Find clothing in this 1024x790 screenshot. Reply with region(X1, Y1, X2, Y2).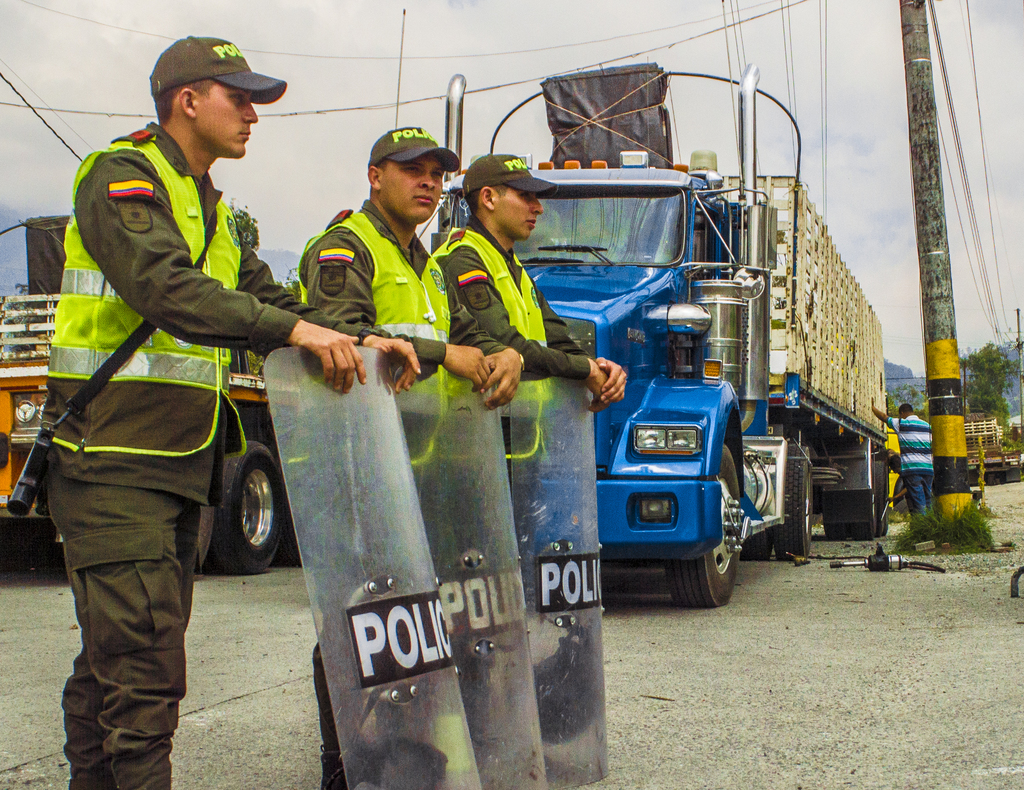
region(427, 216, 597, 549).
